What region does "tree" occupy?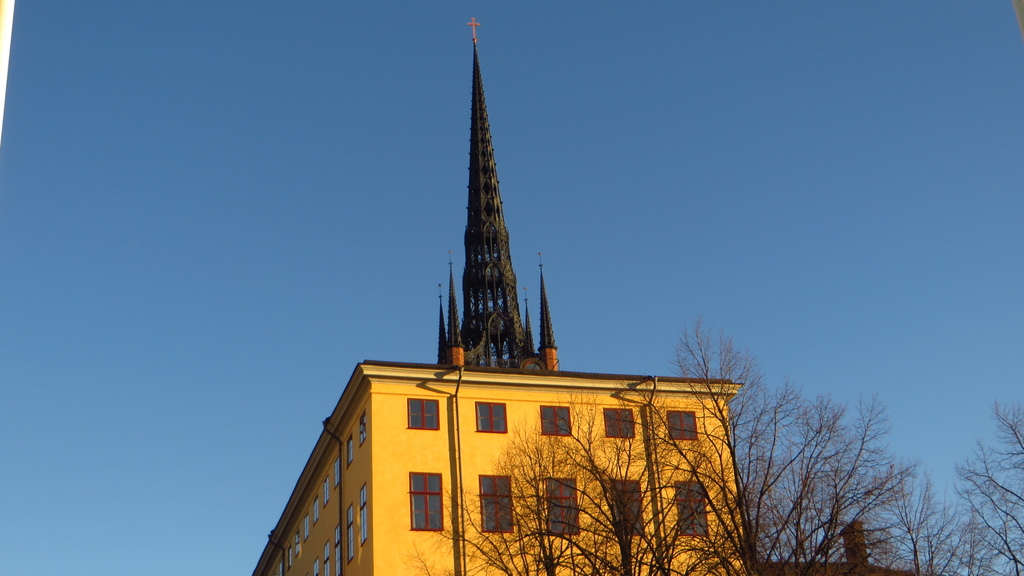
939/408/1023/575.
